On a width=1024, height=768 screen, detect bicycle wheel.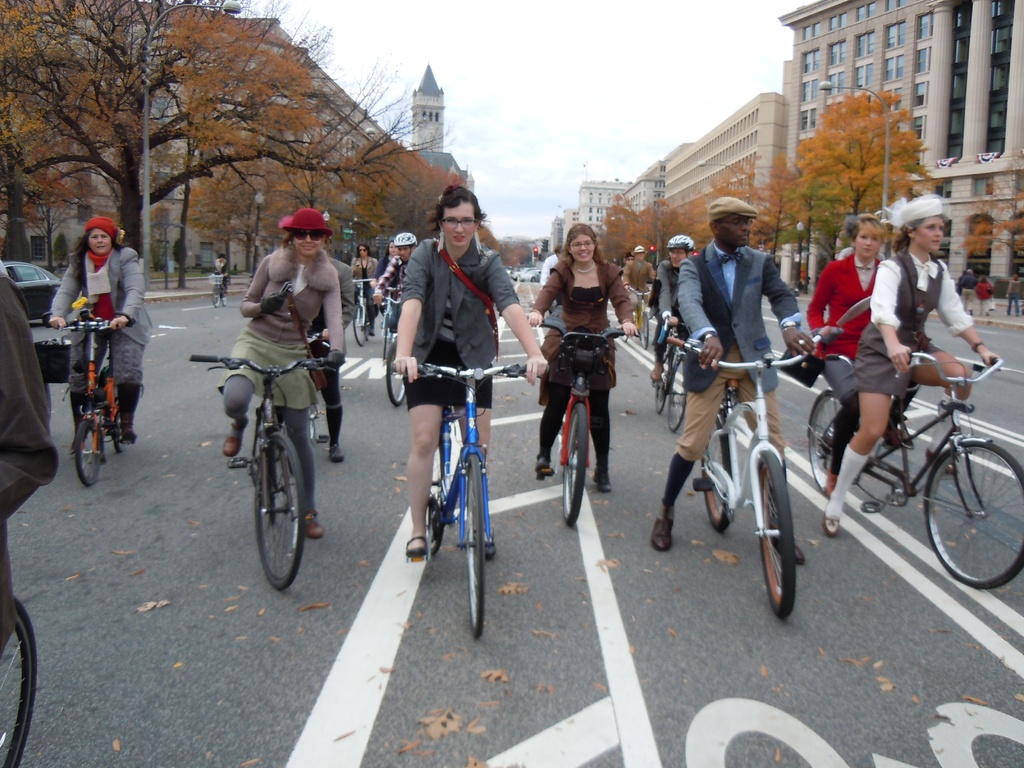
[x1=109, y1=397, x2=120, y2=448].
